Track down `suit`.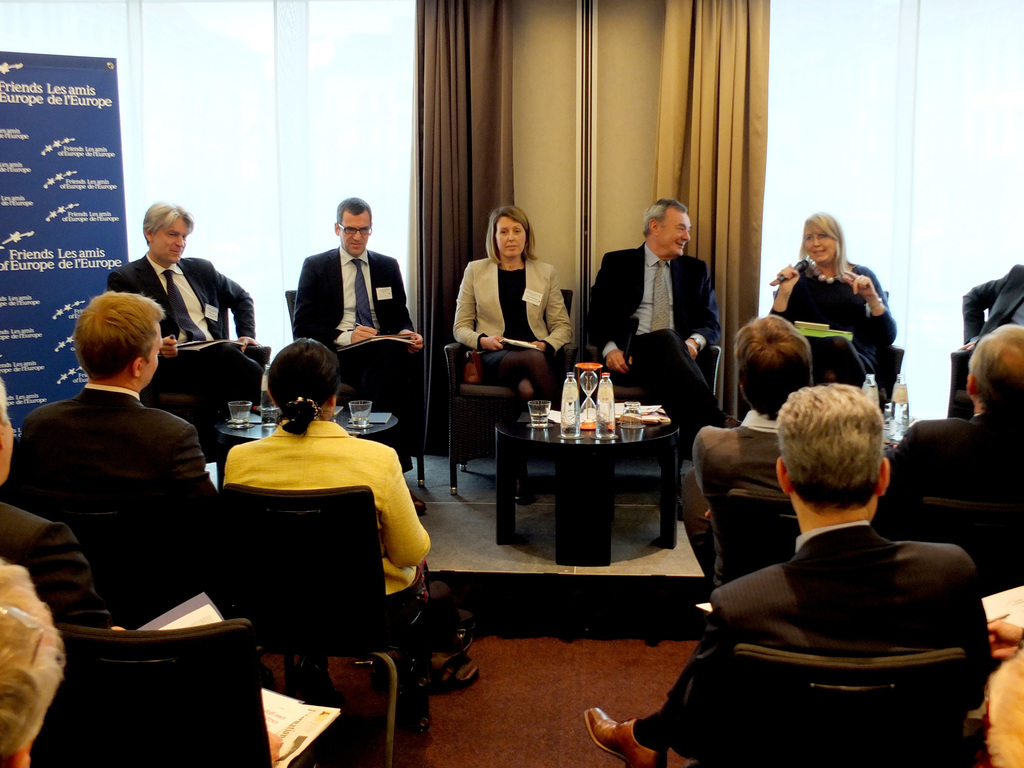
Tracked to select_region(3, 398, 214, 611).
